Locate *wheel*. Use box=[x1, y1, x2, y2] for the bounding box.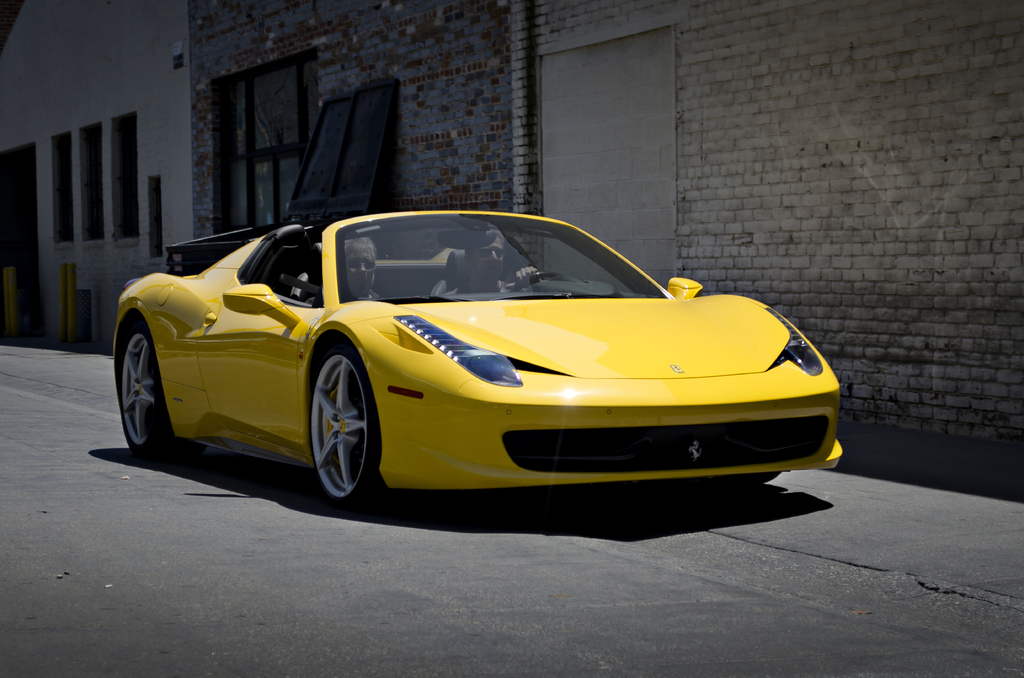
box=[300, 351, 366, 506].
